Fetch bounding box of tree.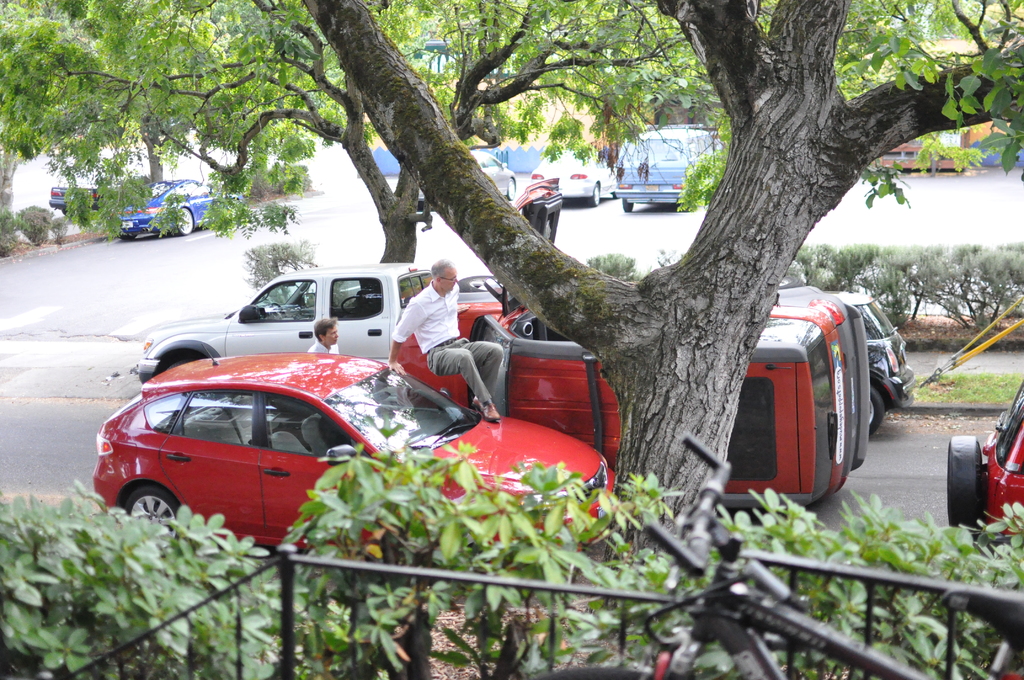
Bbox: detection(0, 0, 99, 261).
